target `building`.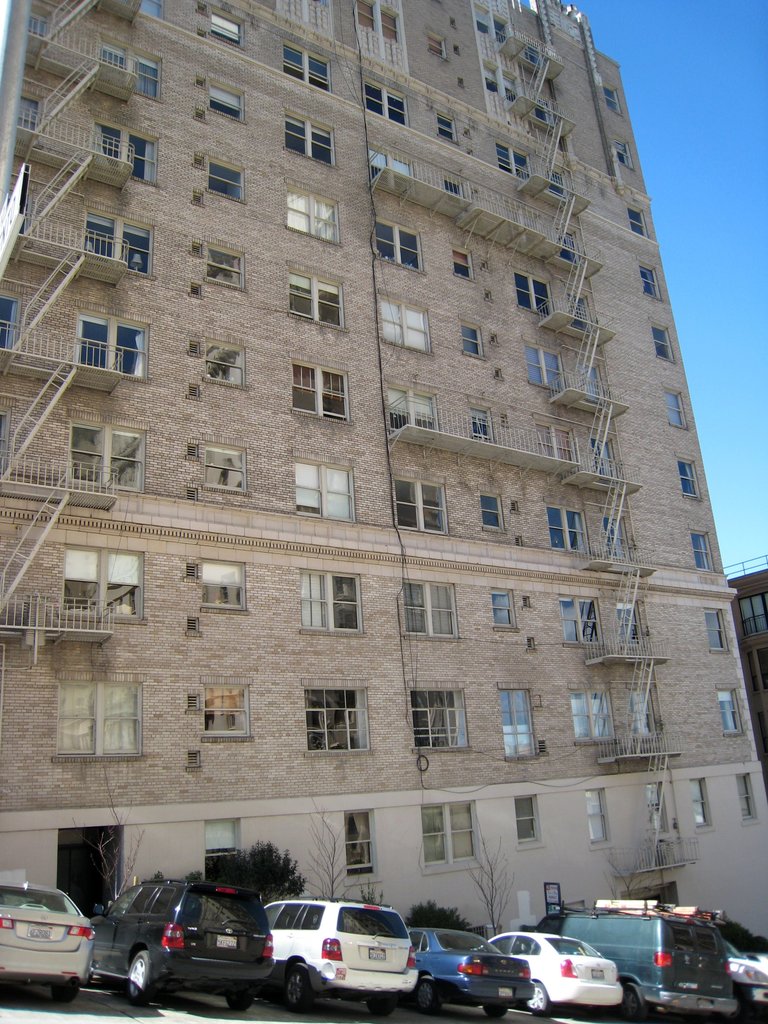
Target region: 0/0/767/939.
